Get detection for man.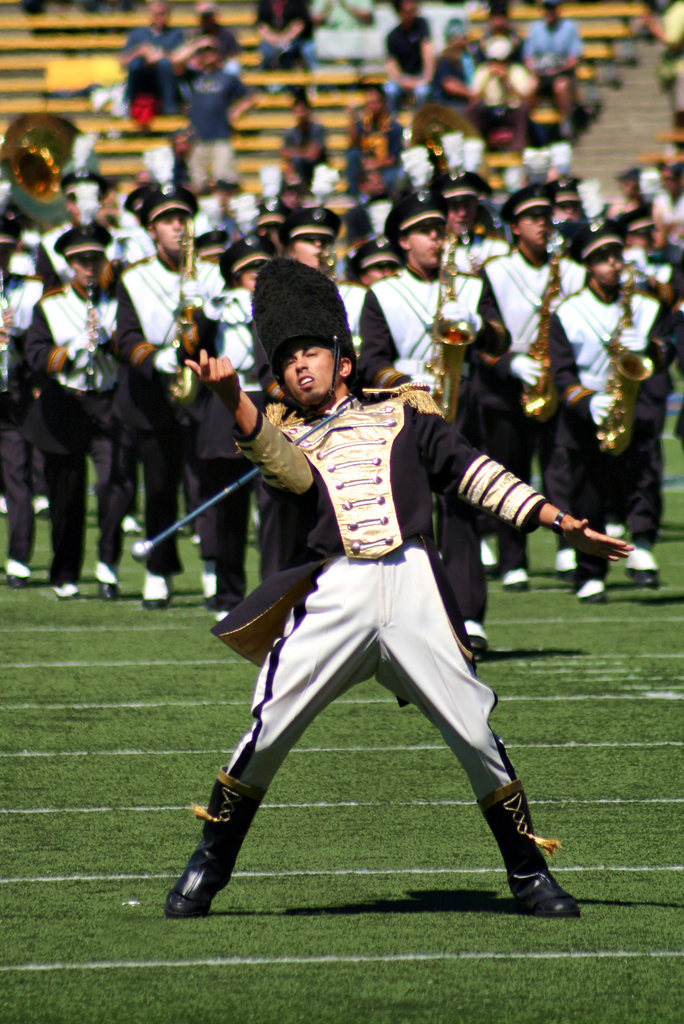
Detection: (186, 234, 286, 606).
